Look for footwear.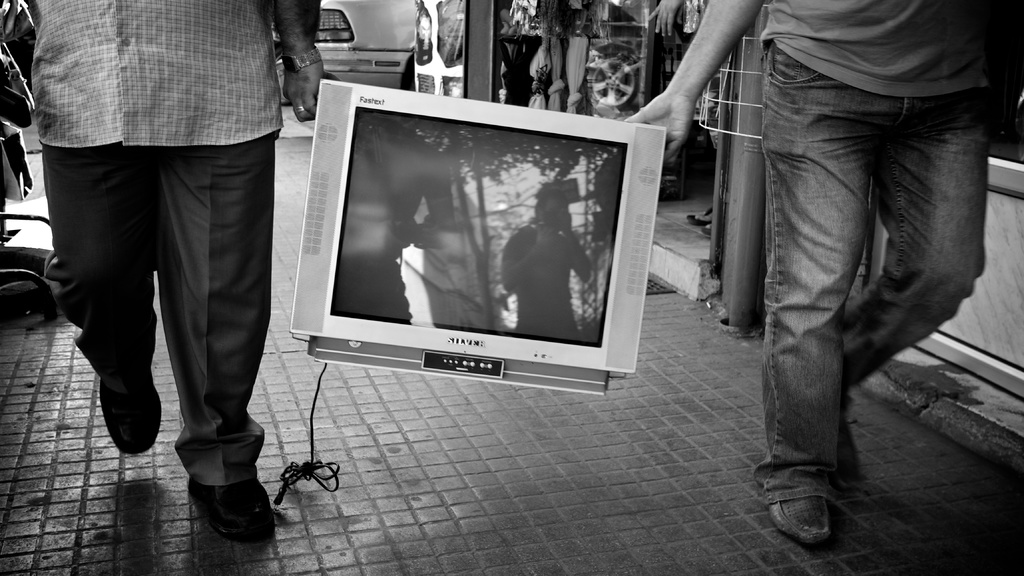
Found: x1=100 y1=313 x2=163 y2=456.
